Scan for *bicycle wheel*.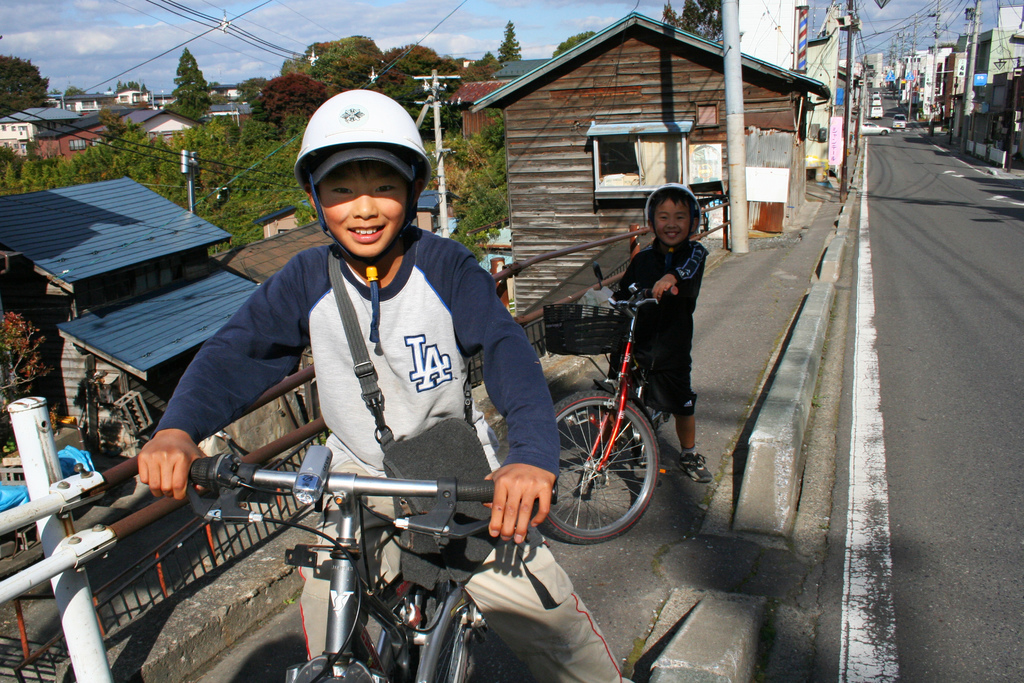
Scan result: (618,377,662,463).
